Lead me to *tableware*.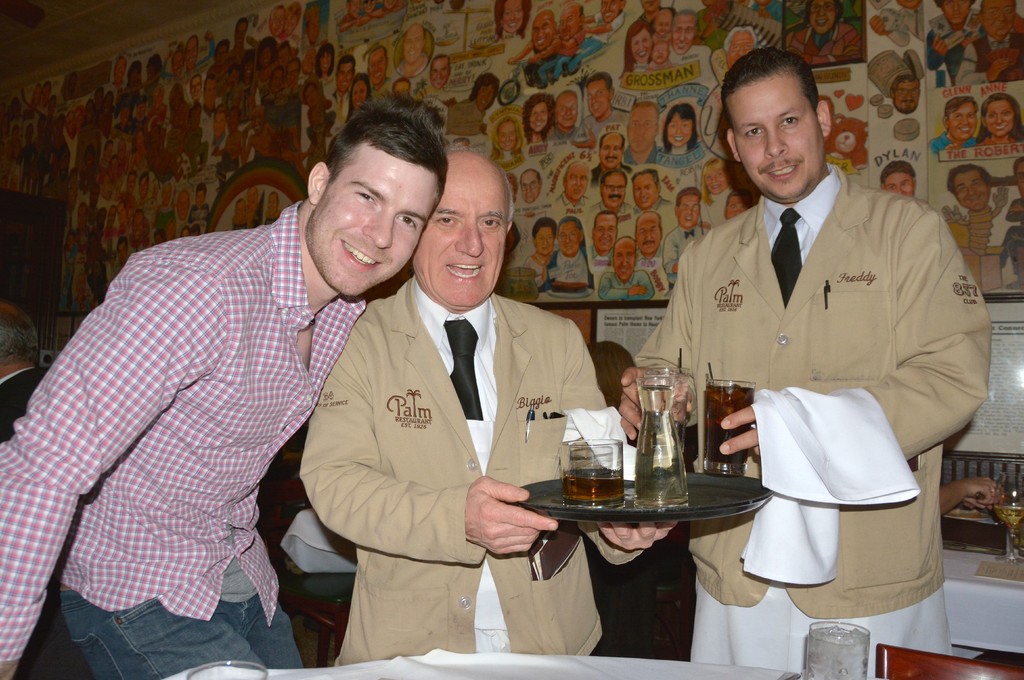
Lead to (x1=806, y1=620, x2=870, y2=679).
